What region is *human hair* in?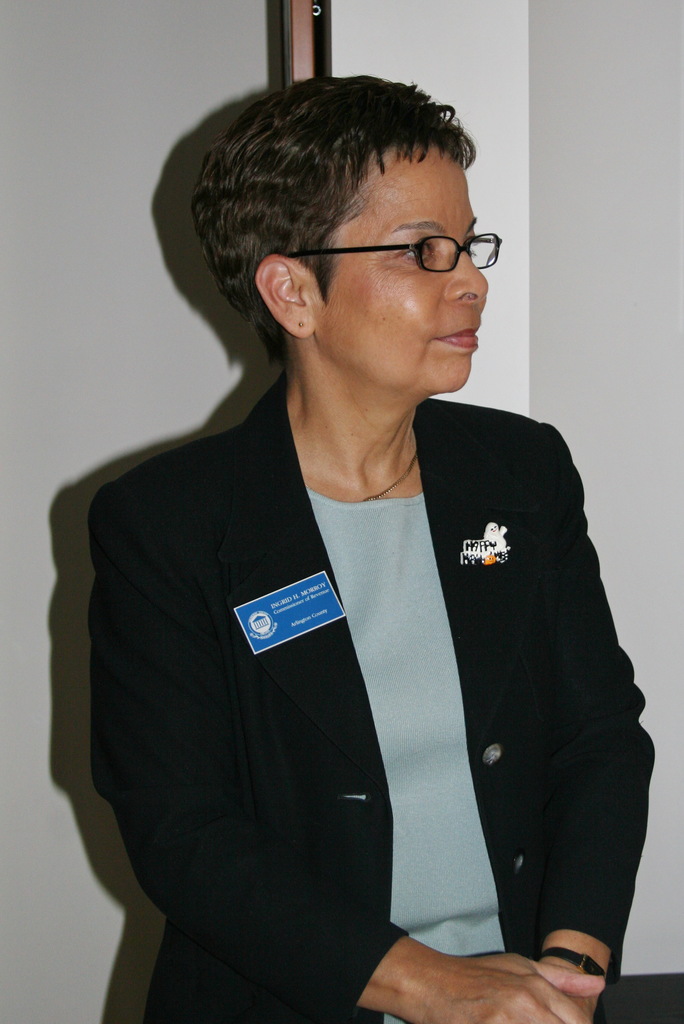
[200,61,498,332].
